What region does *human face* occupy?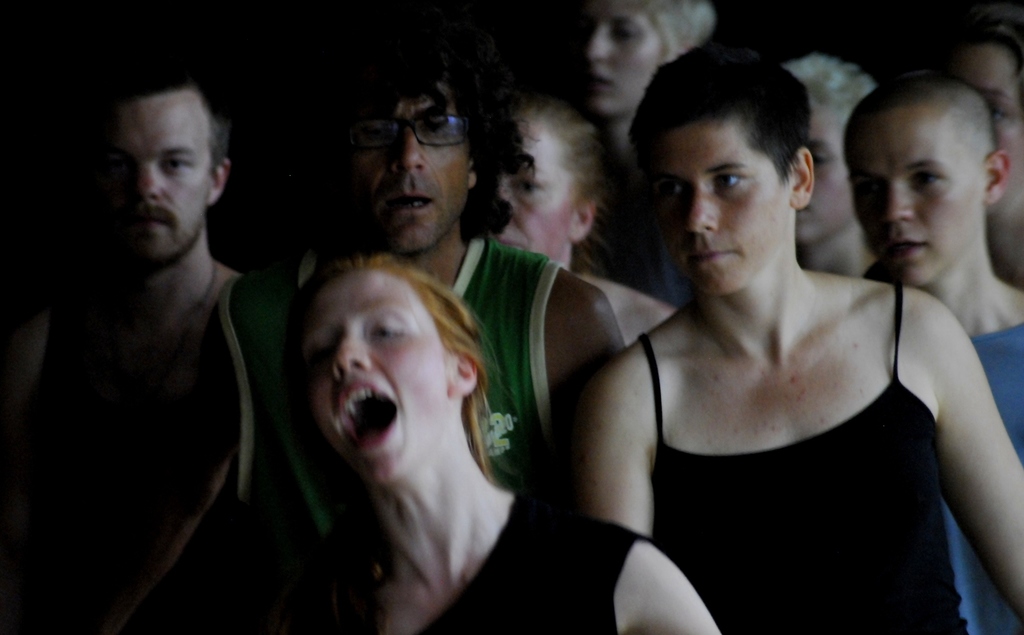
{"left": 110, "top": 90, "right": 221, "bottom": 249}.
